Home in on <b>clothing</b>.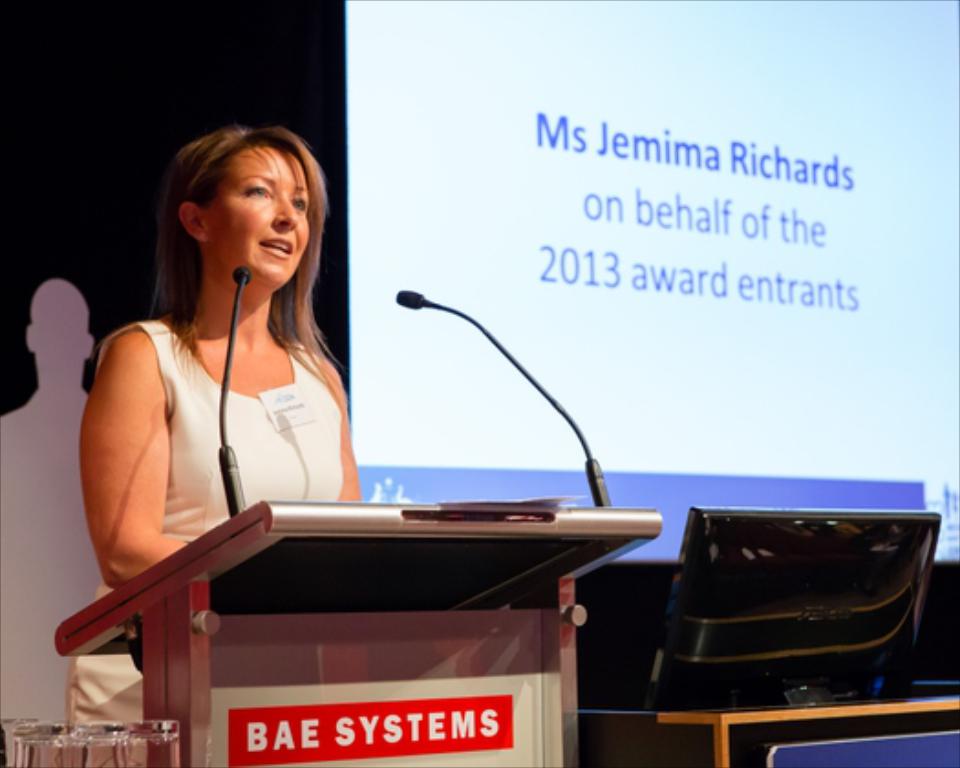
Homed in at {"left": 130, "top": 252, "right": 357, "bottom": 574}.
